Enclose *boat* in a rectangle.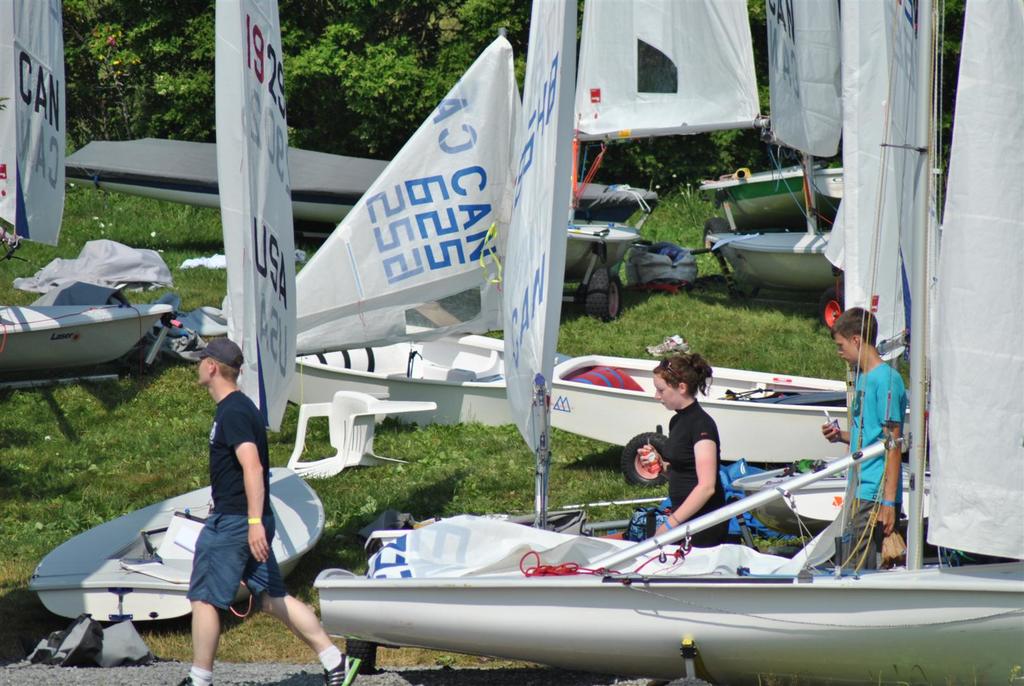
left=696, top=161, right=838, bottom=225.
